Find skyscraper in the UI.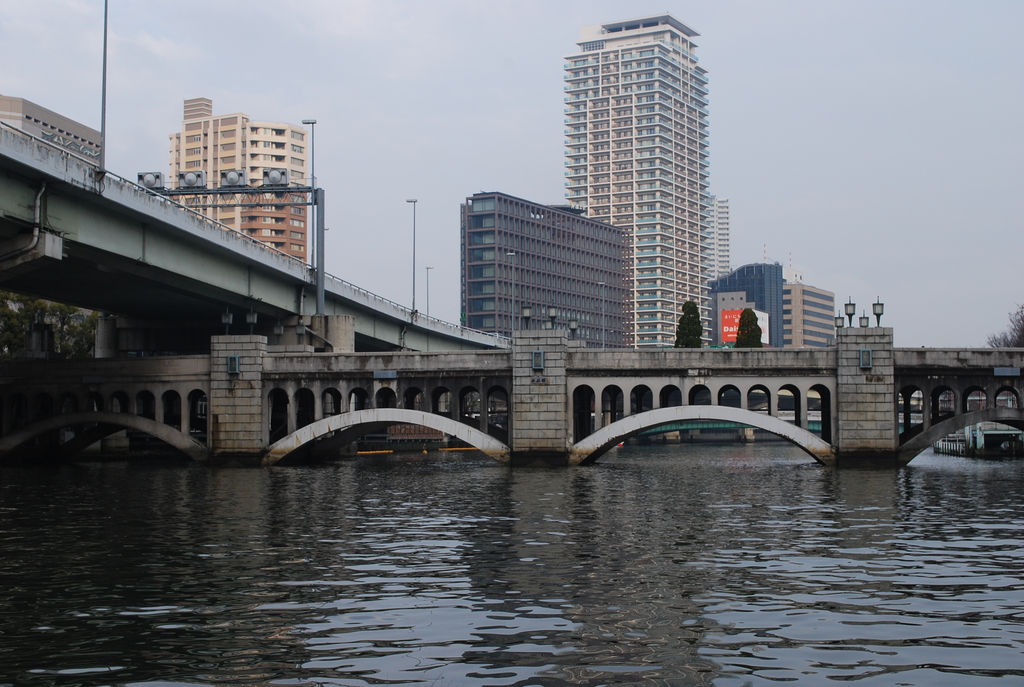
UI element at region(706, 266, 783, 351).
